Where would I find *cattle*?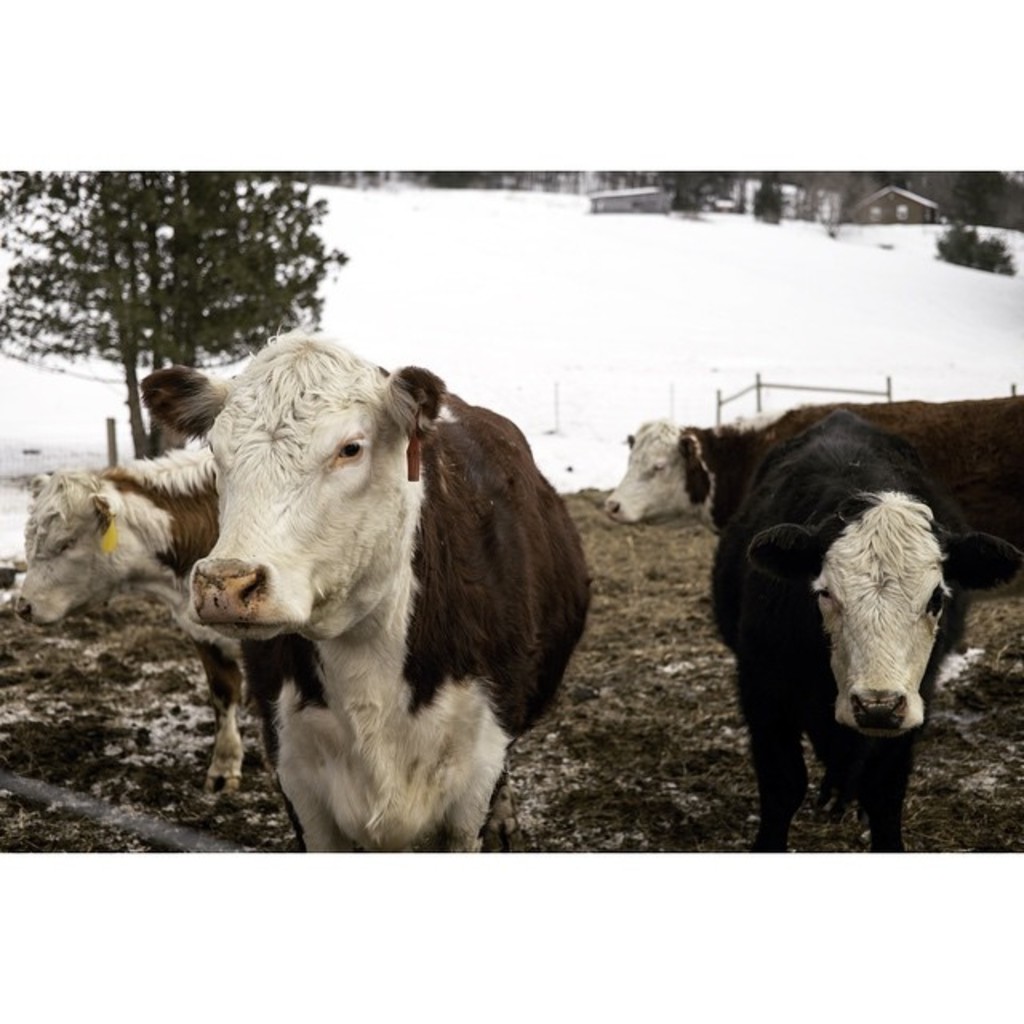
At [710, 411, 1022, 853].
